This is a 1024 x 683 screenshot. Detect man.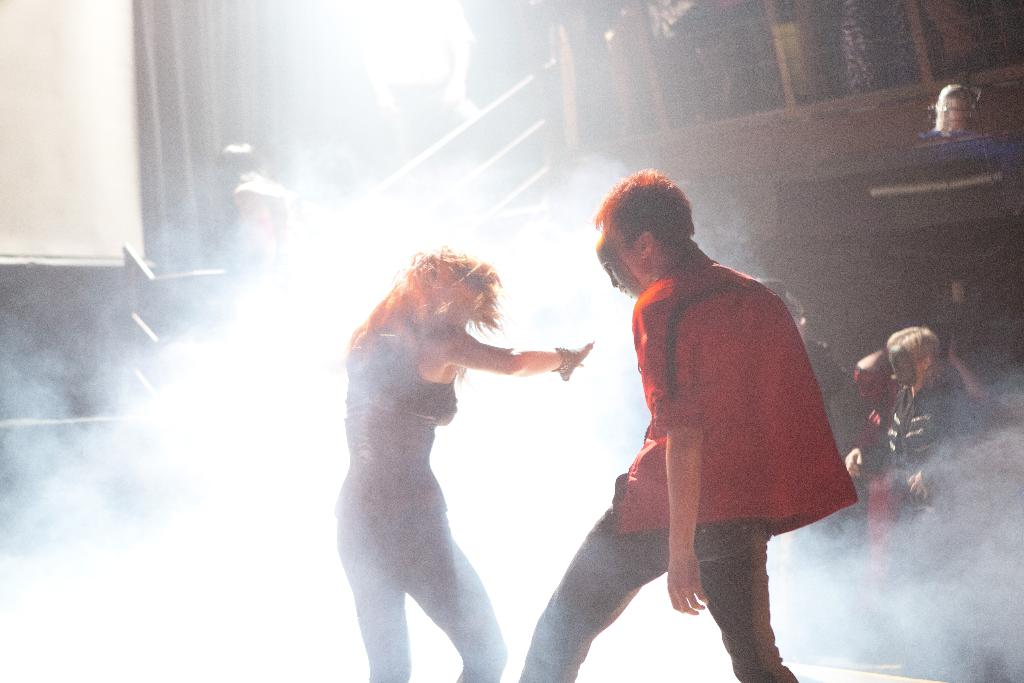
box(345, 0, 481, 188).
